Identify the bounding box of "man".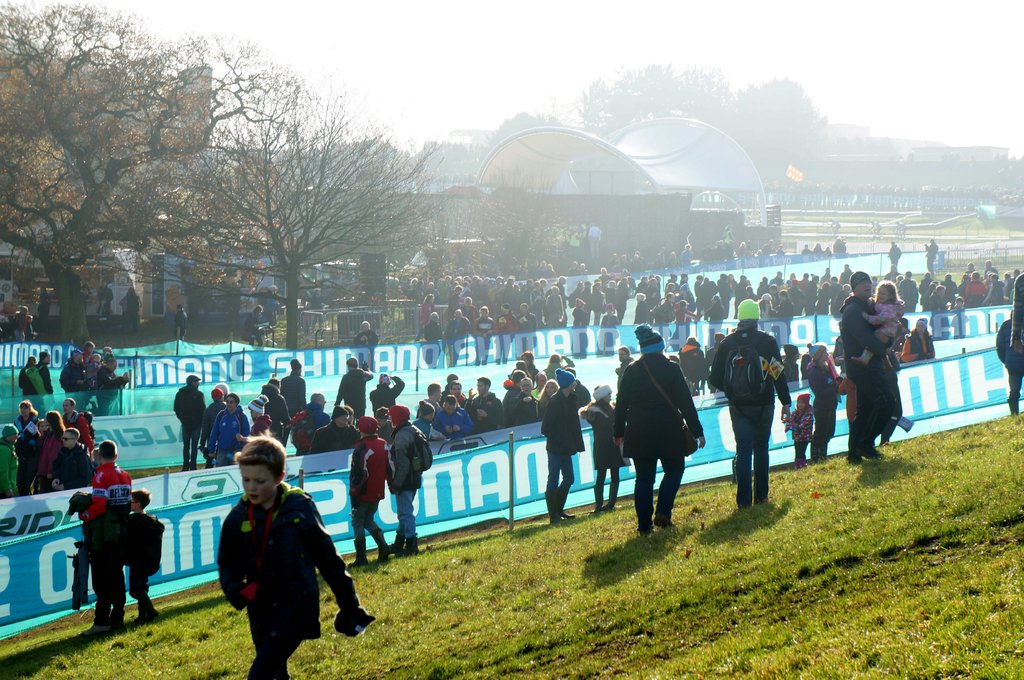
region(62, 397, 93, 452).
